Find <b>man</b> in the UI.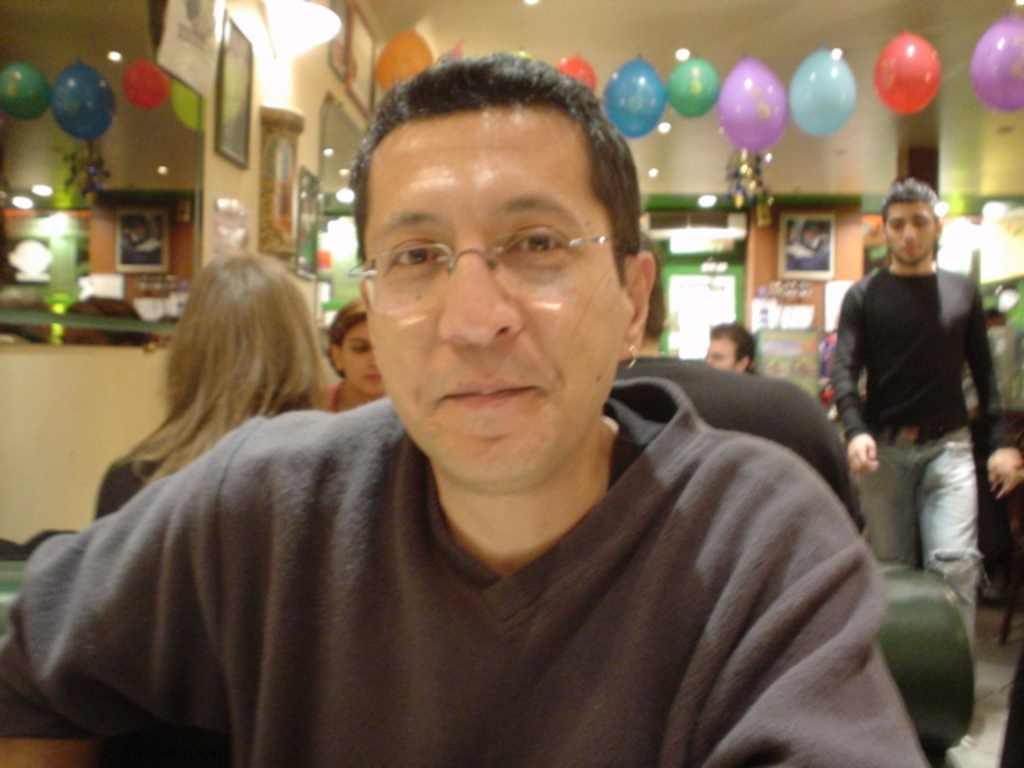
UI element at rect(96, 94, 931, 742).
